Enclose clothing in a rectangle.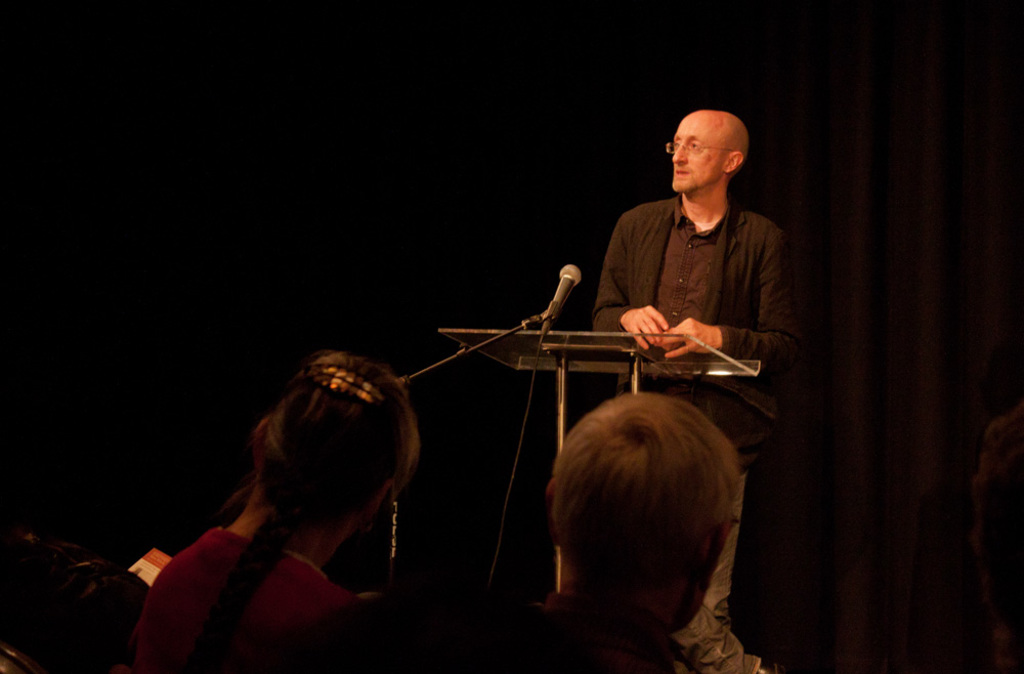
box=[169, 542, 315, 671].
